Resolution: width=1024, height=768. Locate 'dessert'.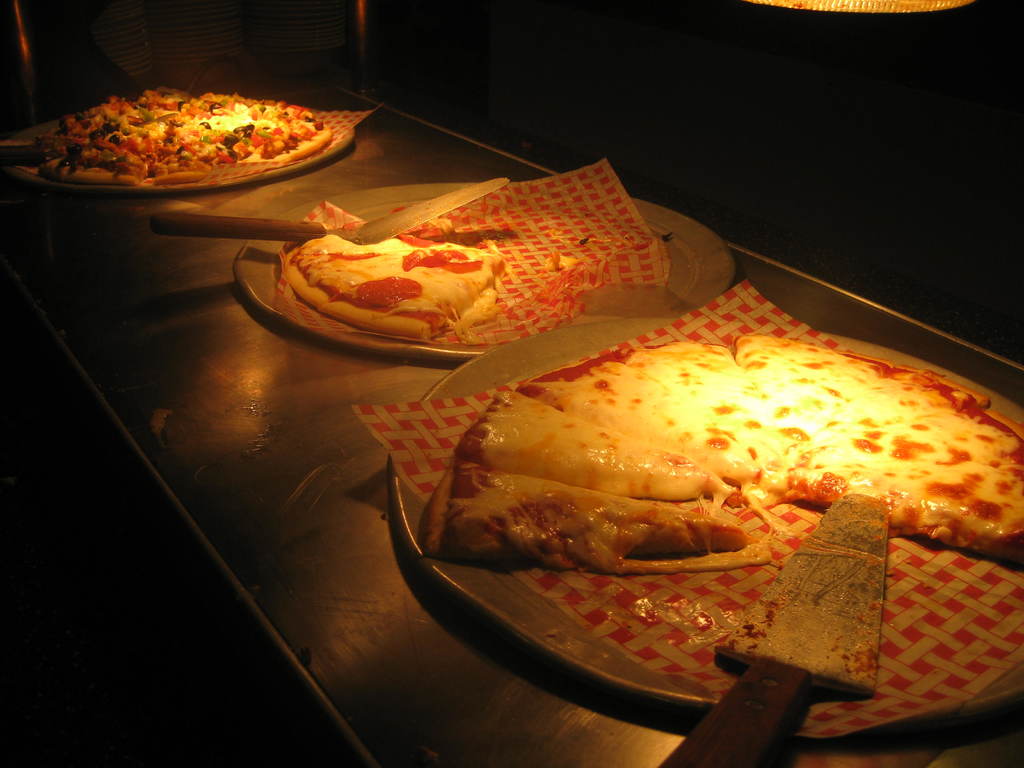
<region>273, 225, 504, 345</region>.
